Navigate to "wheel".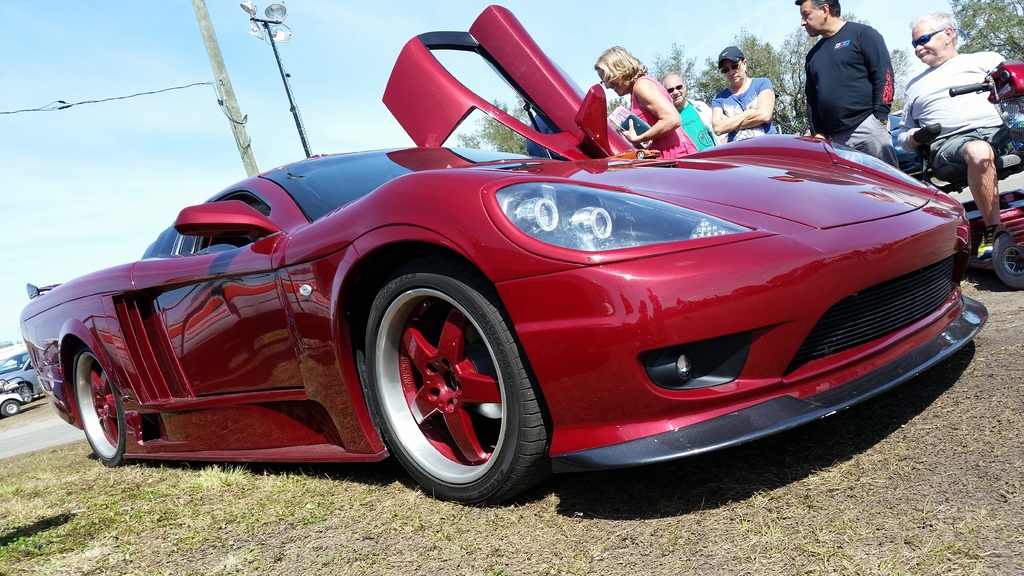
Navigation target: <box>637,150,644,159</box>.
